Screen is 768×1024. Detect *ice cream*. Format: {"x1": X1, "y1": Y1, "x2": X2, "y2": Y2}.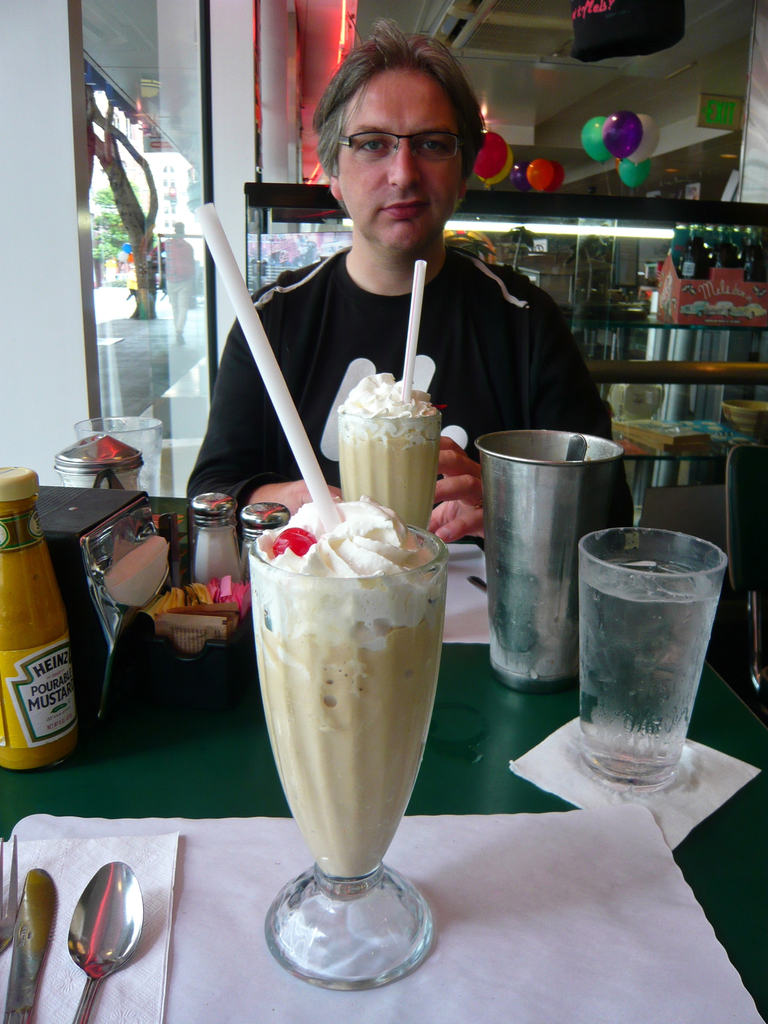
{"x1": 340, "y1": 371, "x2": 441, "y2": 424}.
